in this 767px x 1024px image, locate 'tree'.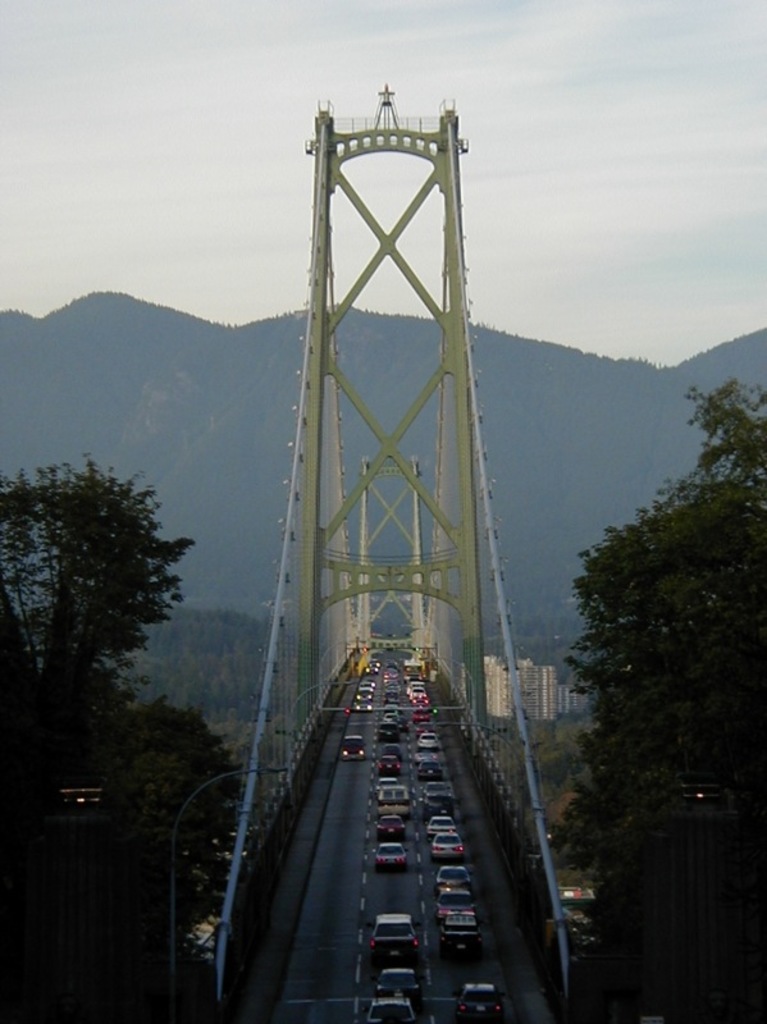
Bounding box: bbox=[0, 457, 186, 686].
